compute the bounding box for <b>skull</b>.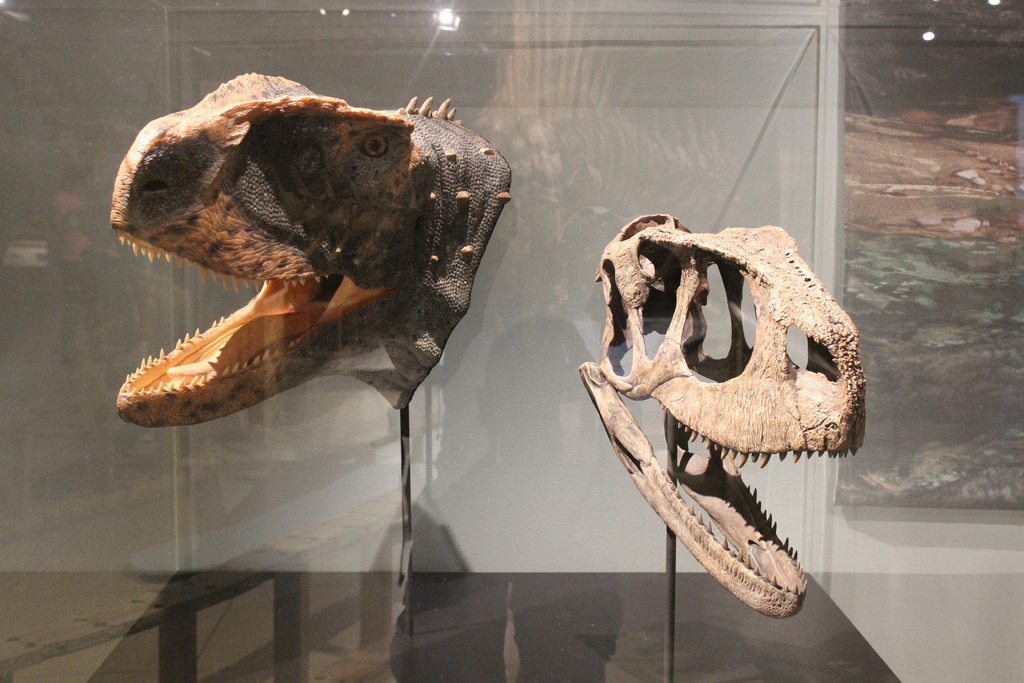
{"x1": 578, "y1": 210, "x2": 879, "y2": 602}.
